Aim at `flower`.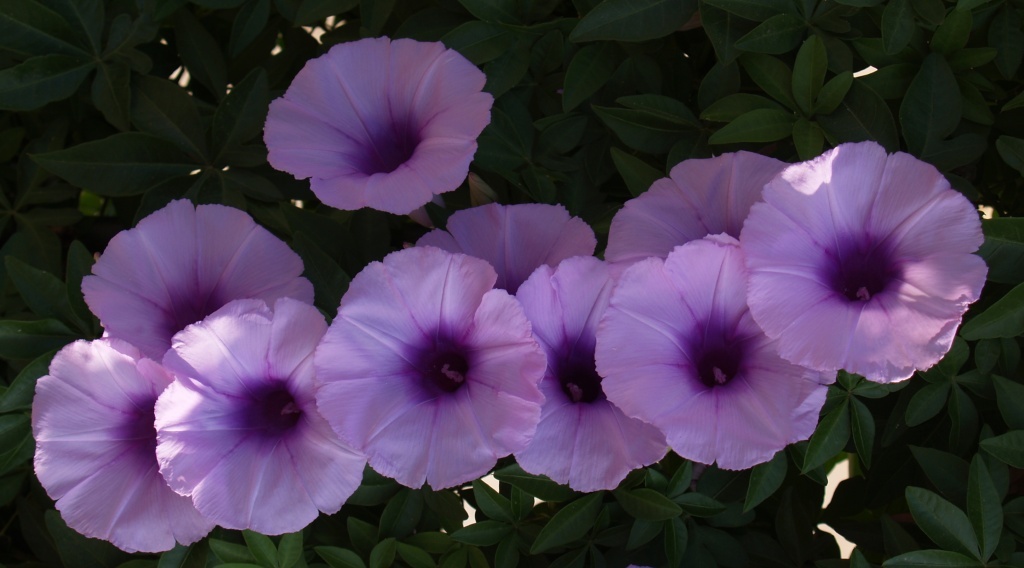
Aimed at <region>715, 137, 996, 399</region>.
